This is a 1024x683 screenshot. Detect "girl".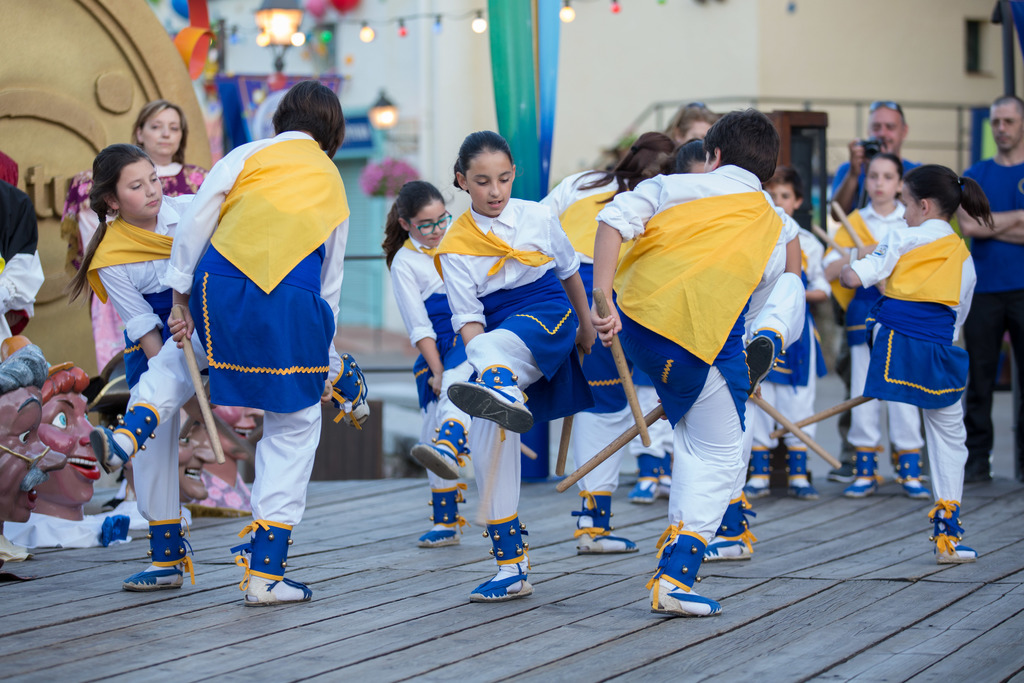
<box>68,144,196,591</box>.
